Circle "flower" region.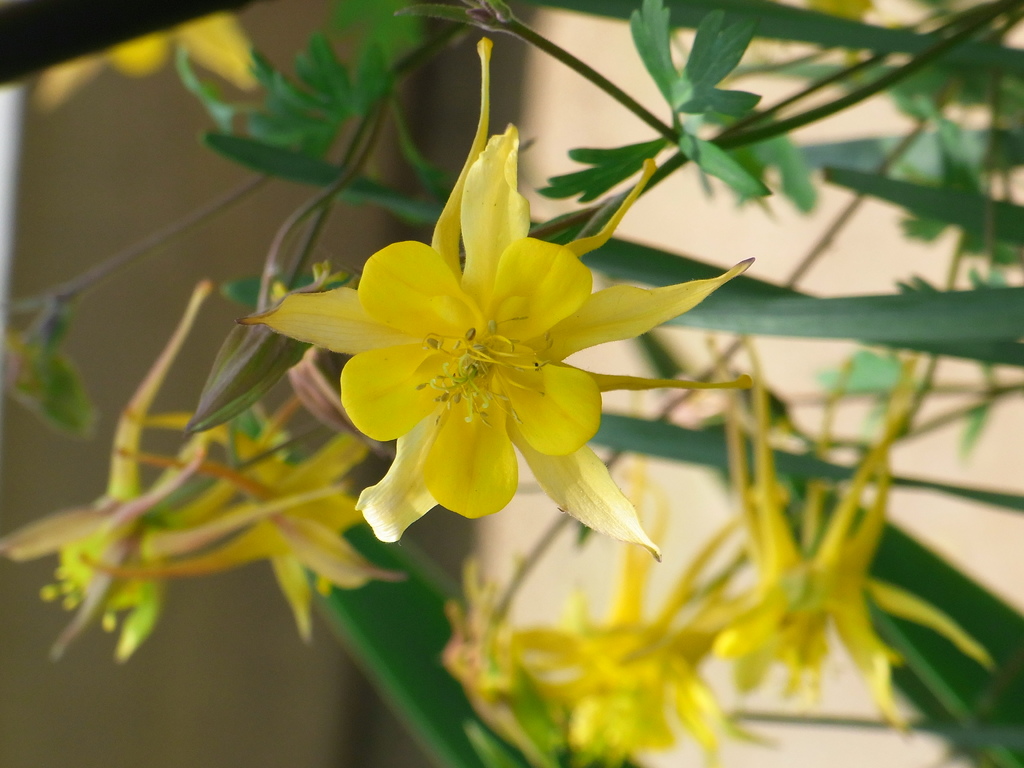
Region: 681 341 996 733.
